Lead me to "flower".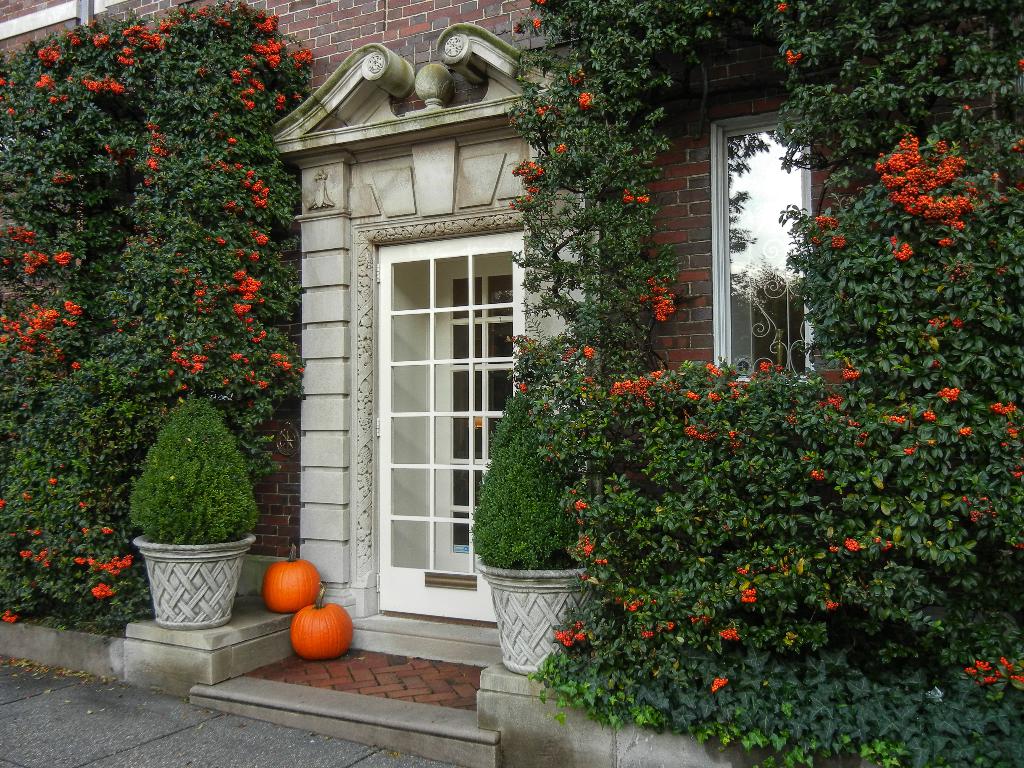
Lead to [left=824, top=599, right=838, bottom=609].
